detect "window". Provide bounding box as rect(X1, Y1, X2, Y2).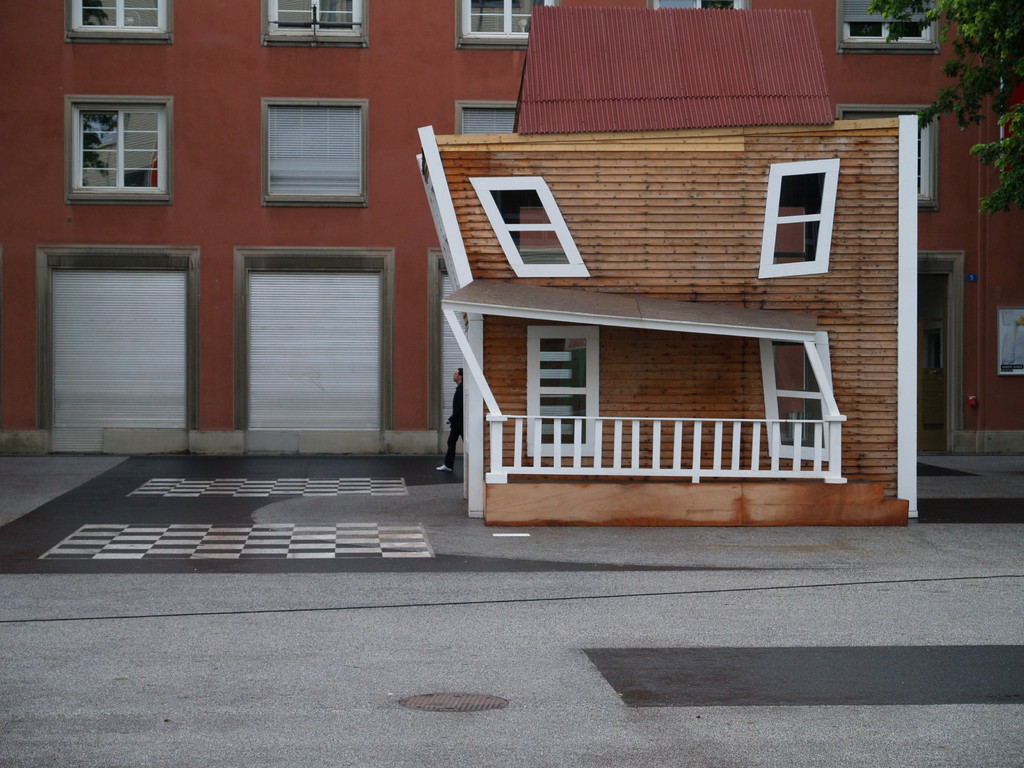
rect(452, 0, 557, 51).
